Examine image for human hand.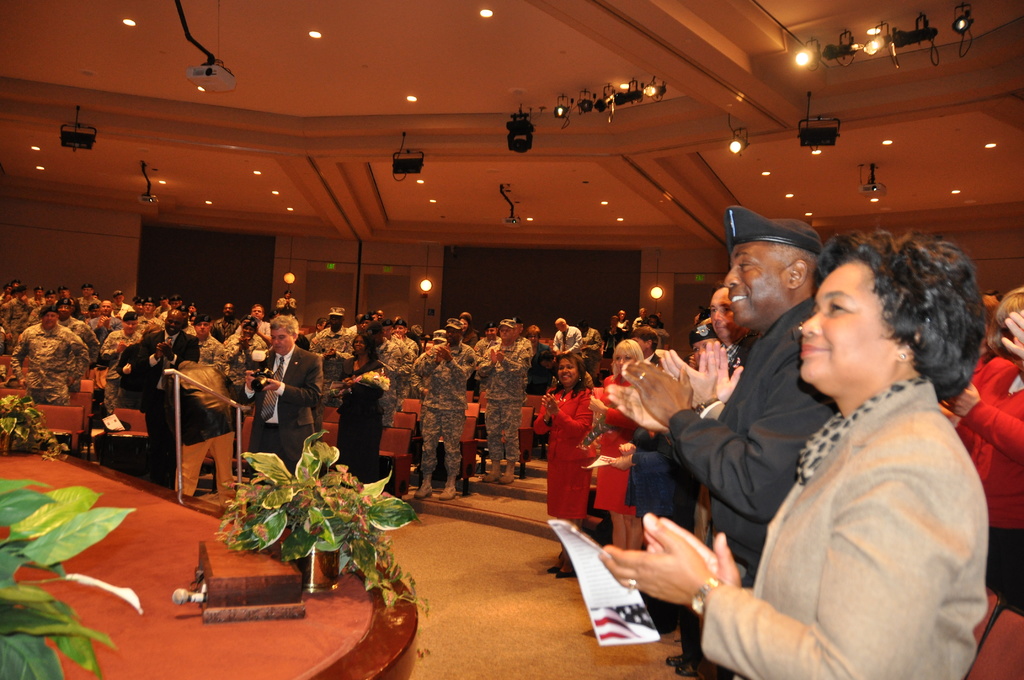
Examination result: [541, 394, 559, 411].
